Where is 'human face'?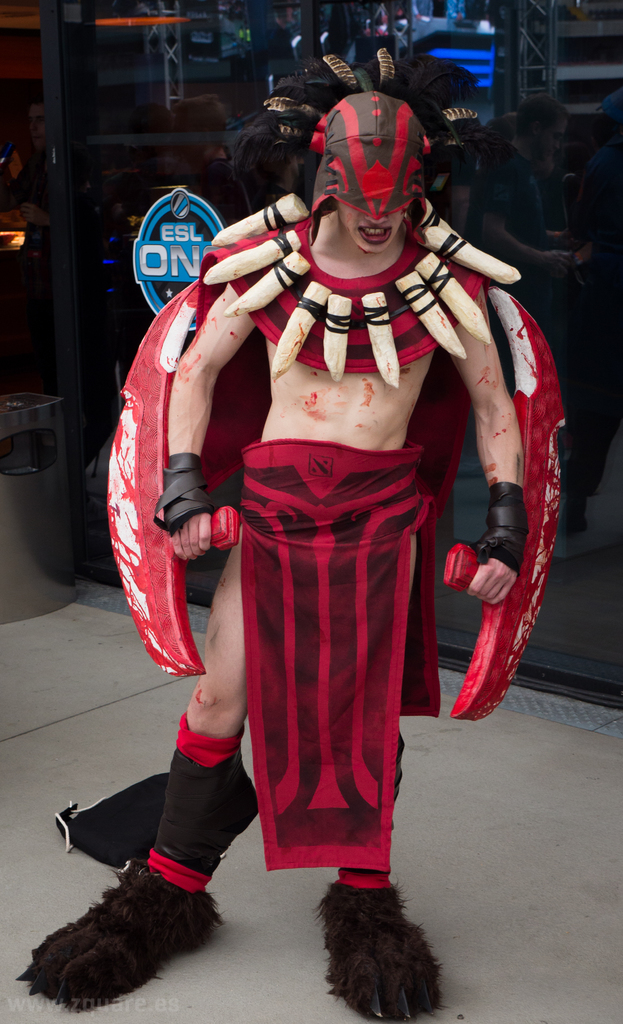
rect(337, 198, 405, 254).
